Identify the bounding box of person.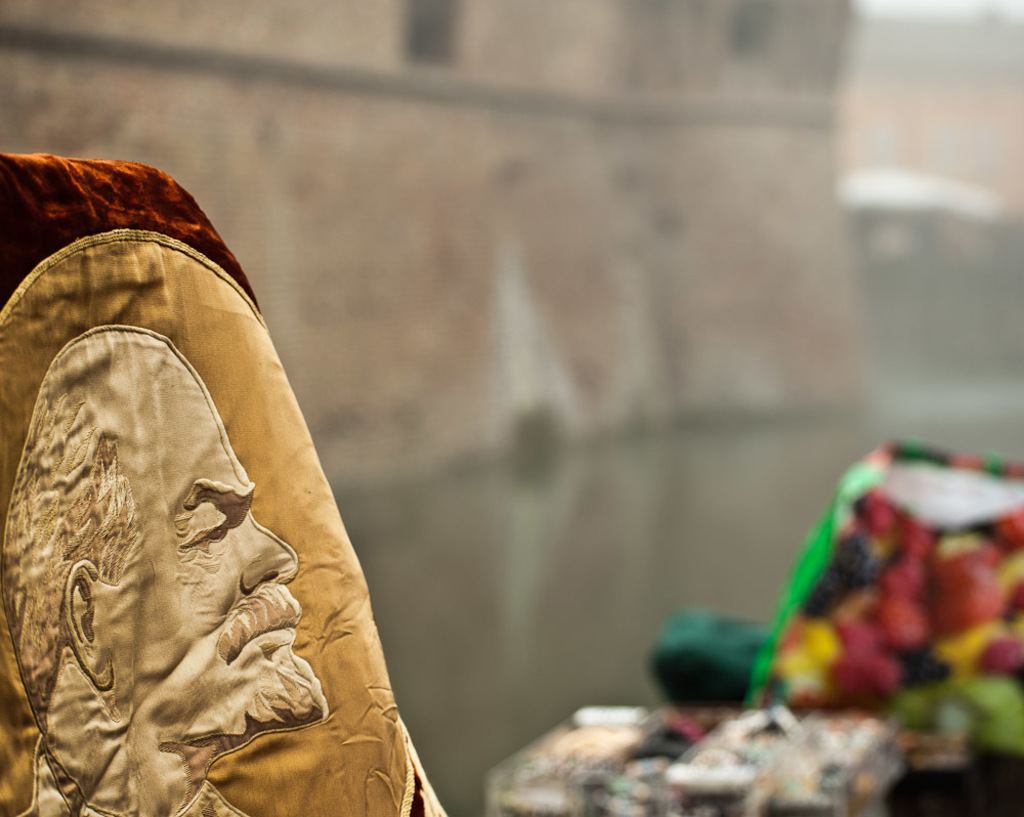
<bbox>0, 327, 329, 809</bbox>.
